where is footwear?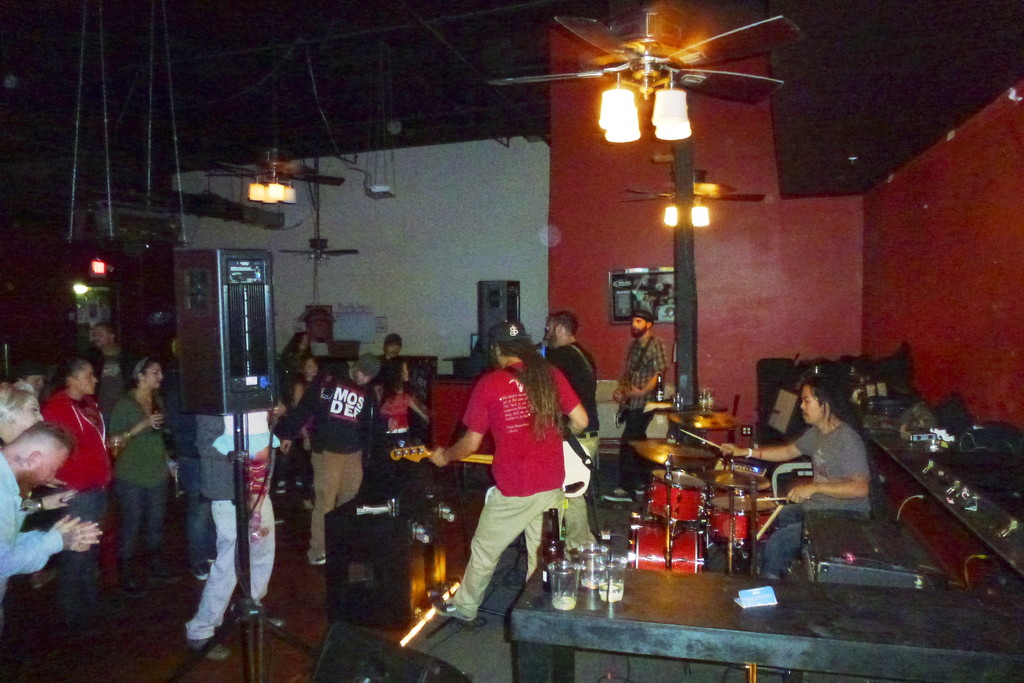
pyautogui.locateOnScreen(310, 553, 327, 566).
